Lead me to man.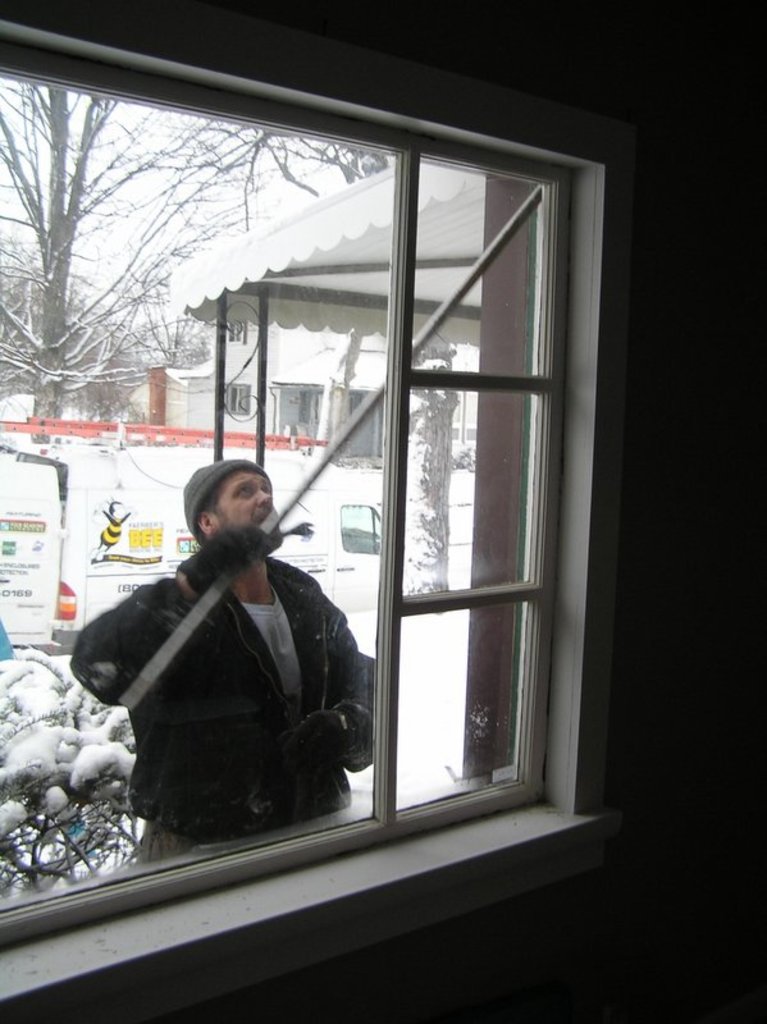
Lead to {"x1": 91, "y1": 456, "x2": 387, "y2": 855}.
